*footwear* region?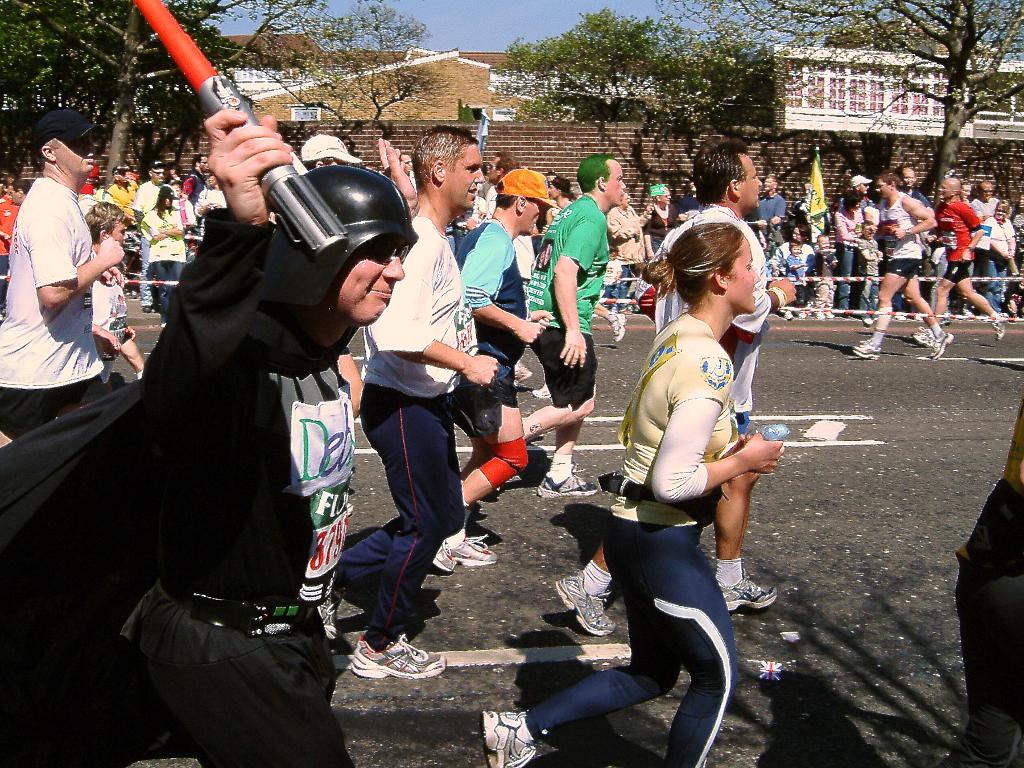
(514, 356, 532, 382)
